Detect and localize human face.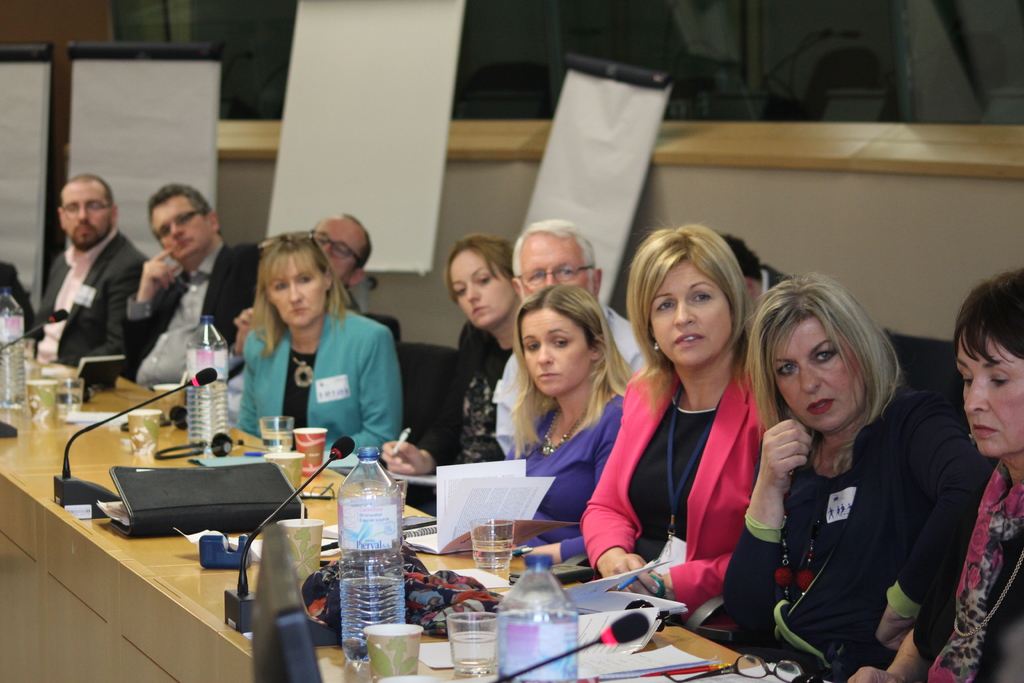
Localized at x1=650 y1=263 x2=739 y2=370.
